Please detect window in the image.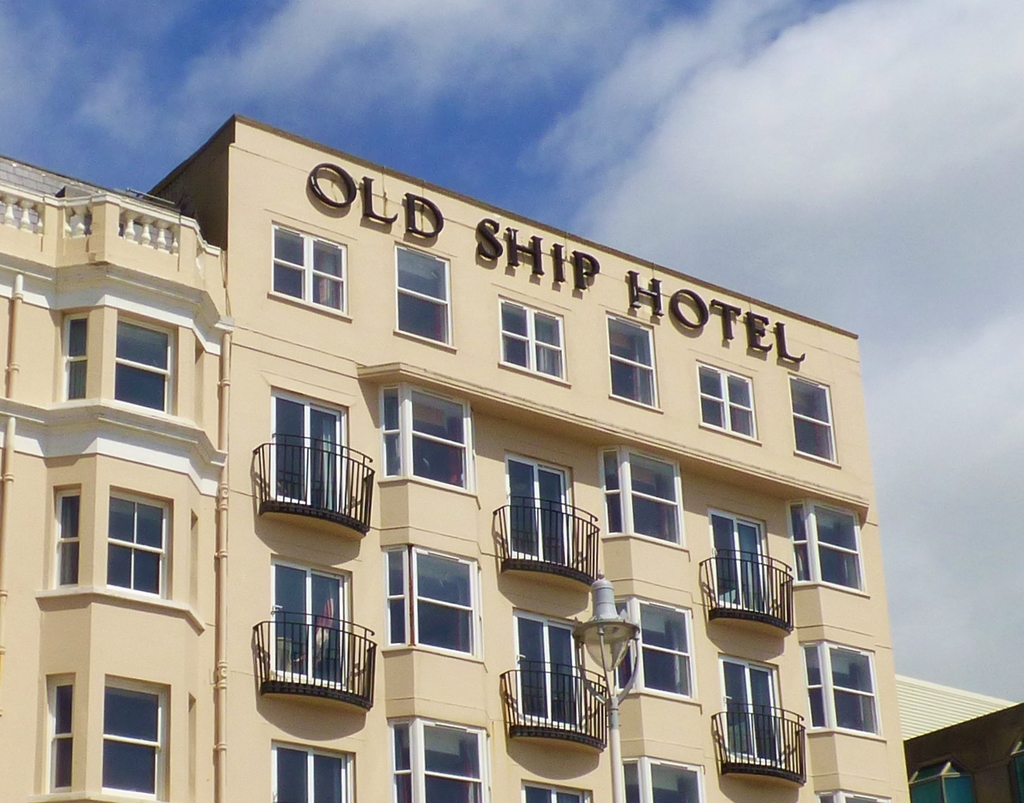
[left=99, top=673, right=171, bottom=800].
